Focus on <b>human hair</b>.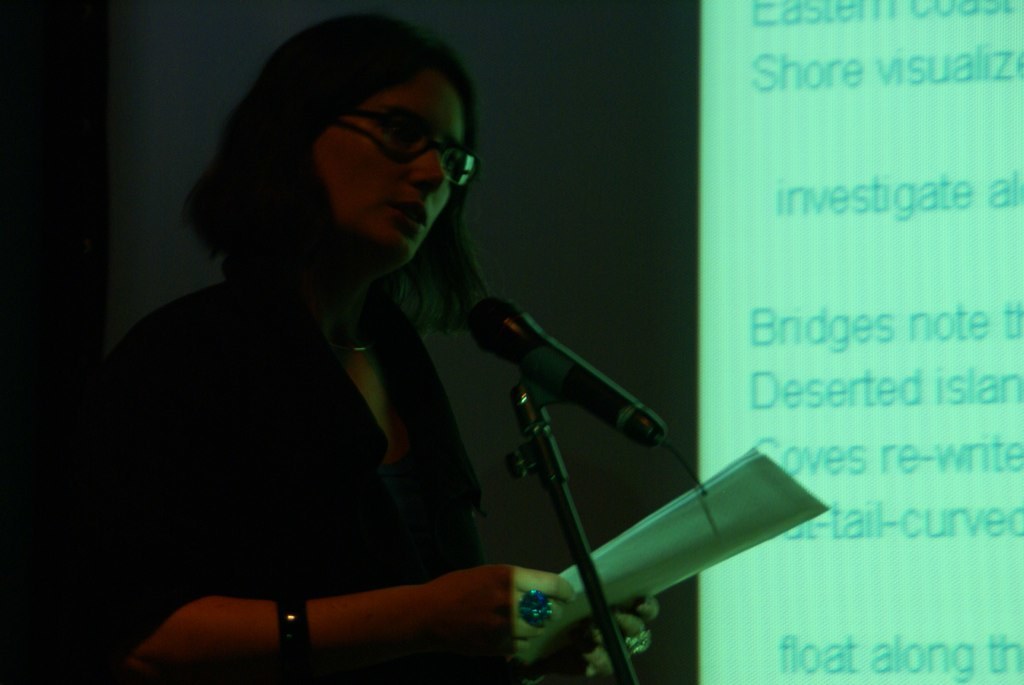
Focused at <region>168, 28, 482, 332</region>.
